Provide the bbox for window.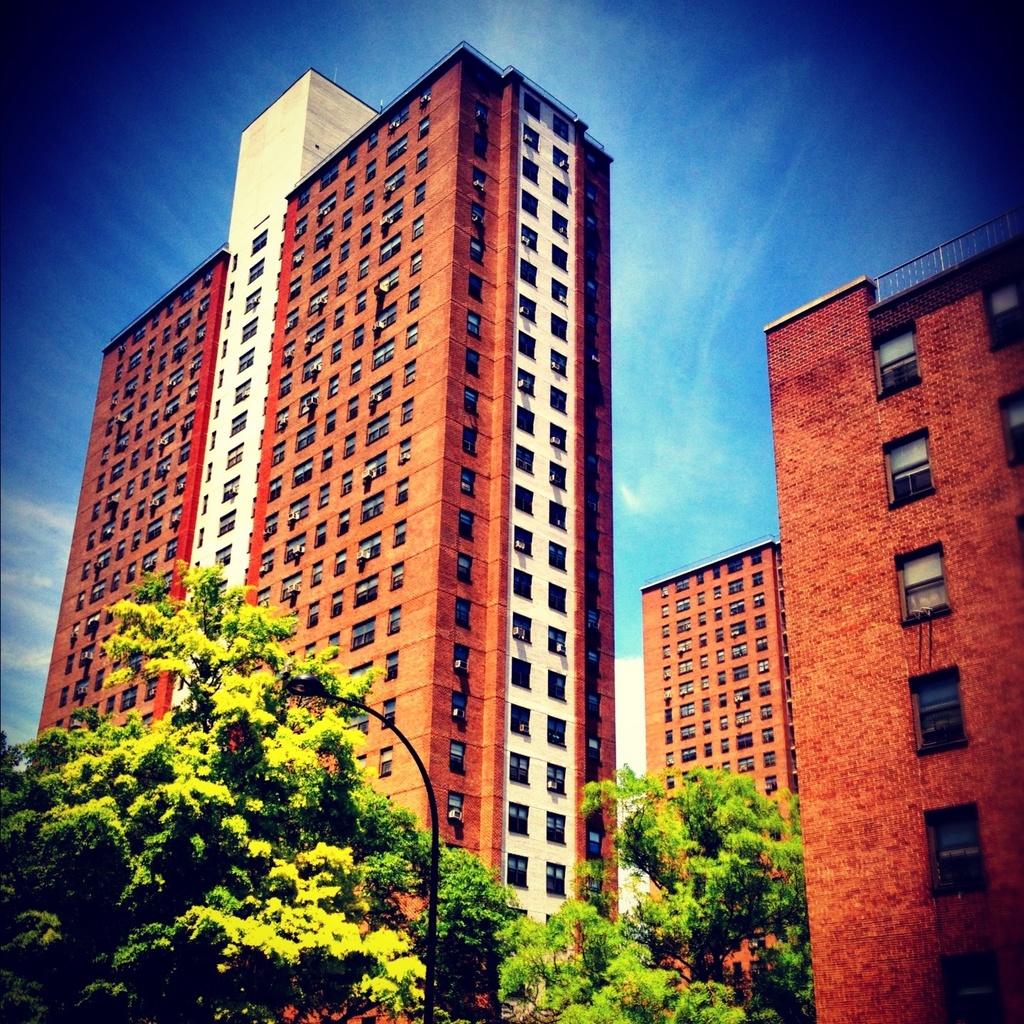
(356, 258, 370, 277).
